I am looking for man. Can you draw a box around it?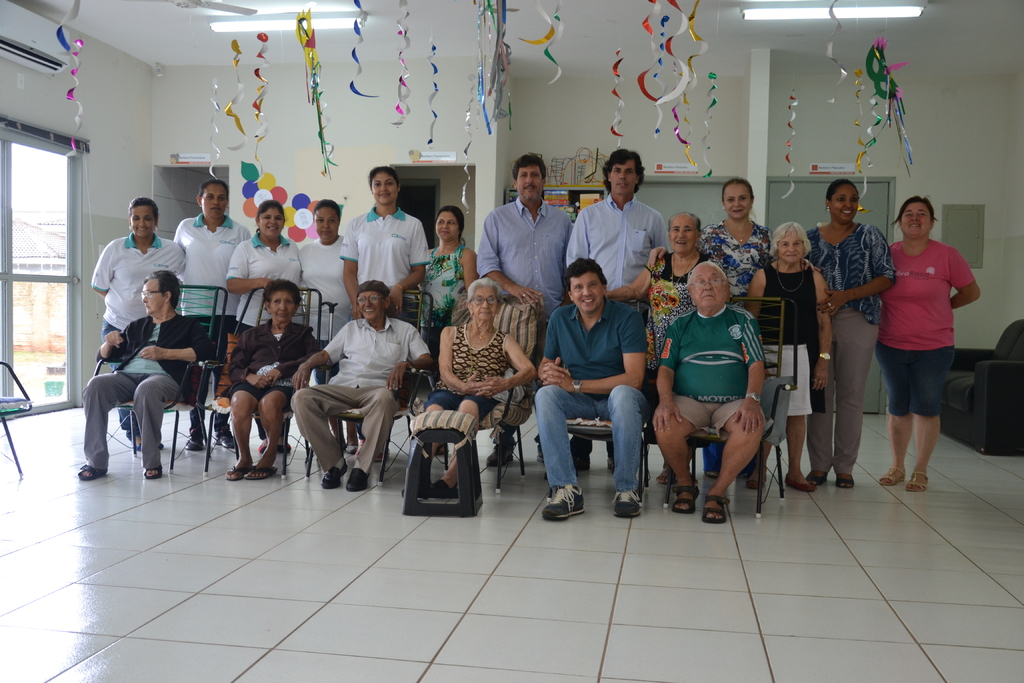
Sure, the bounding box is pyautogui.locateOnScreen(648, 259, 776, 527).
